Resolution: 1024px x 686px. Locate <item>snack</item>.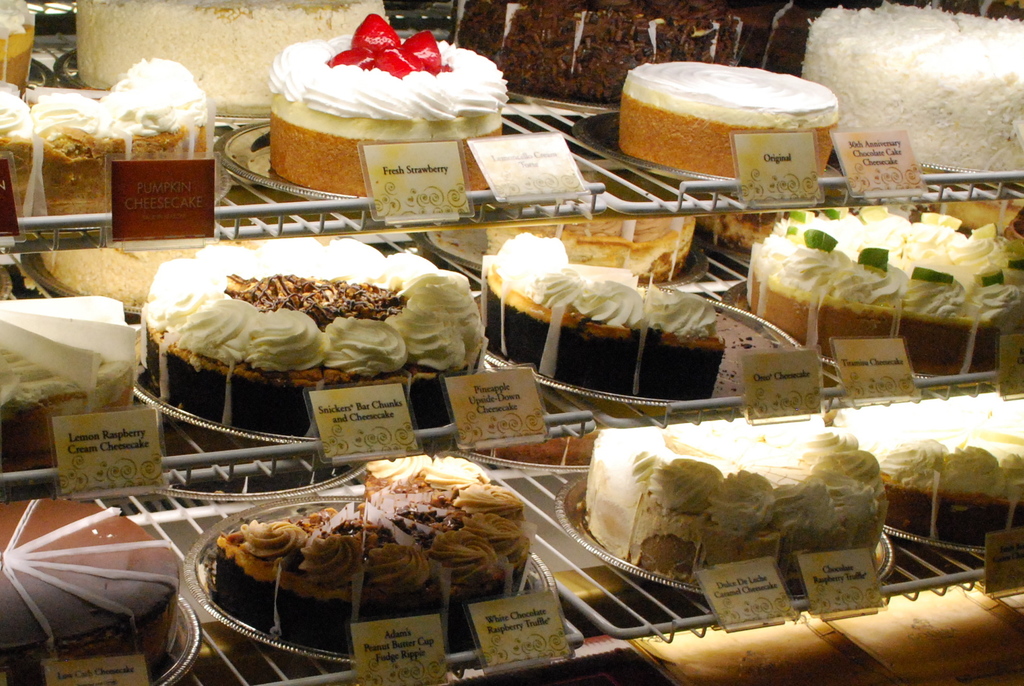
740:0:1023:81.
